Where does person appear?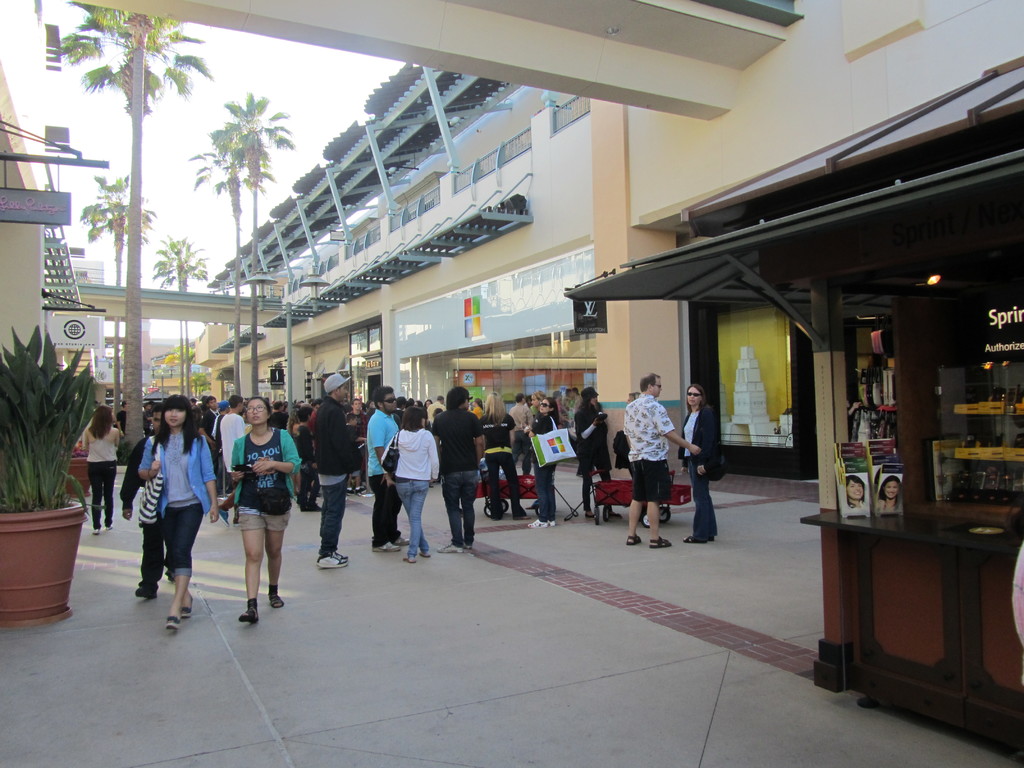
Appears at <region>840, 470, 872, 514</region>.
